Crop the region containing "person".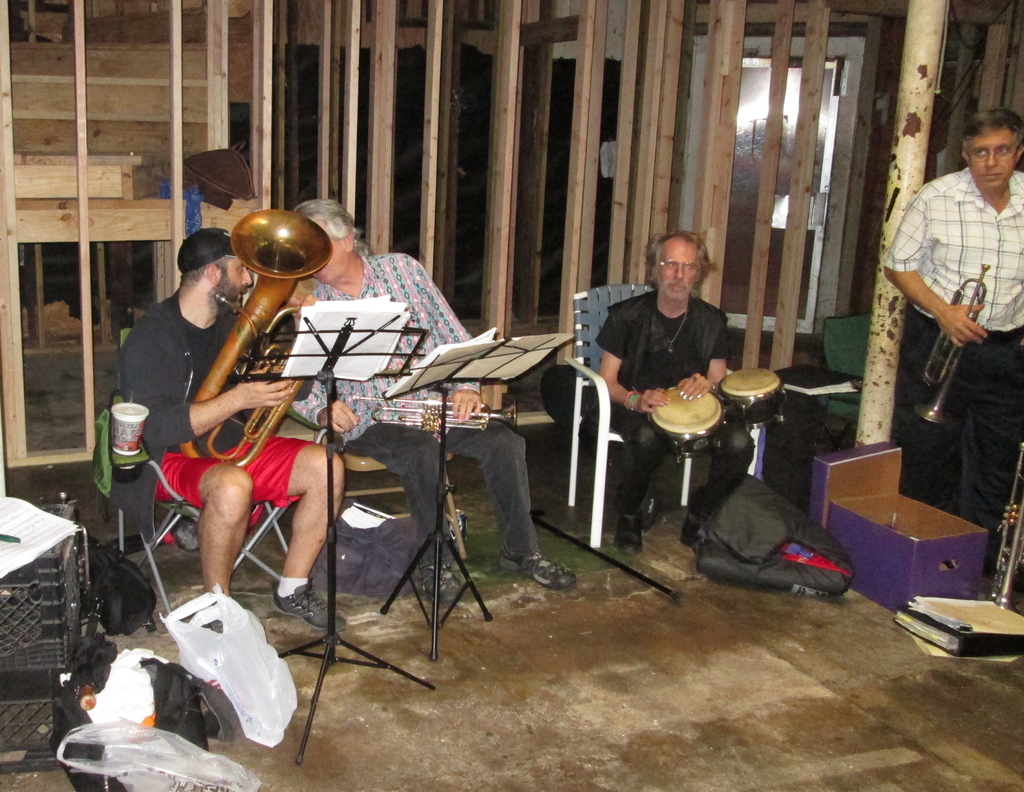
Crop region: pyautogui.locateOnScreen(879, 110, 1023, 575).
